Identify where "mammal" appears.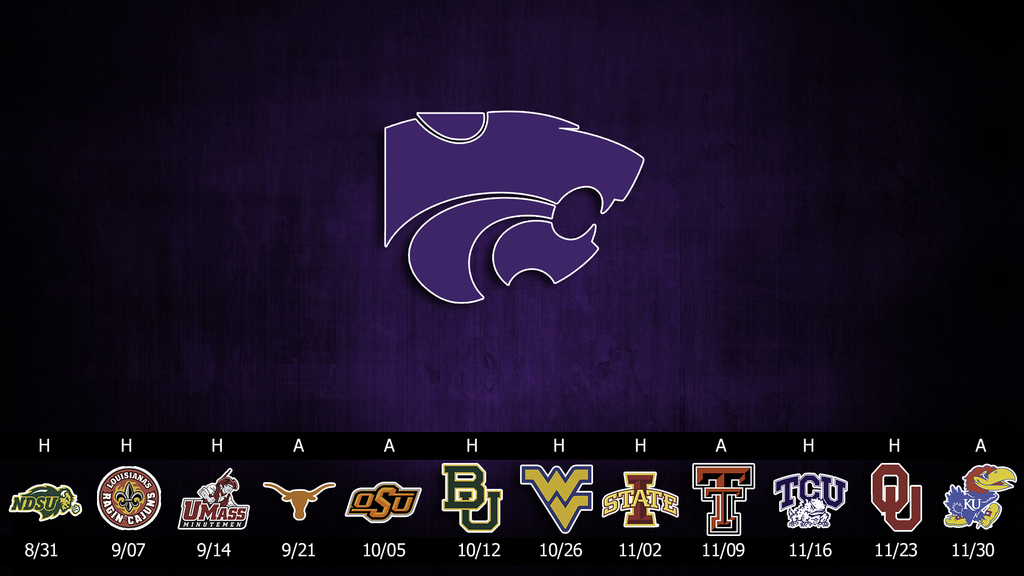
Appears at (260, 483, 339, 520).
